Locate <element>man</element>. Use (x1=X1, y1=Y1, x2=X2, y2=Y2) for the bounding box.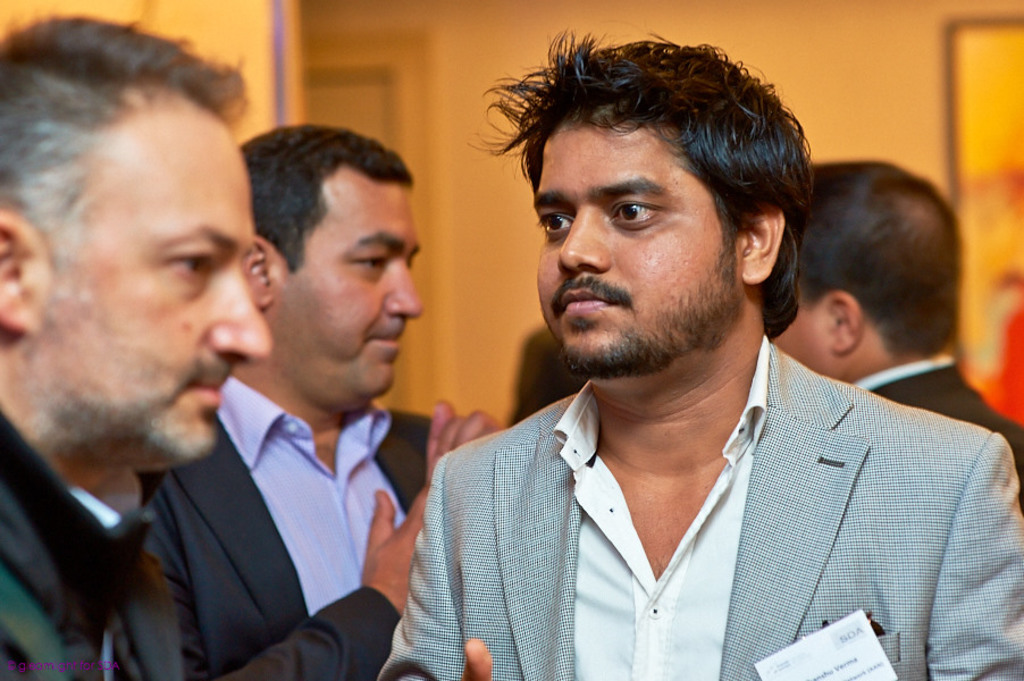
(x1=1, y1=15, x2=274, y2=680).
